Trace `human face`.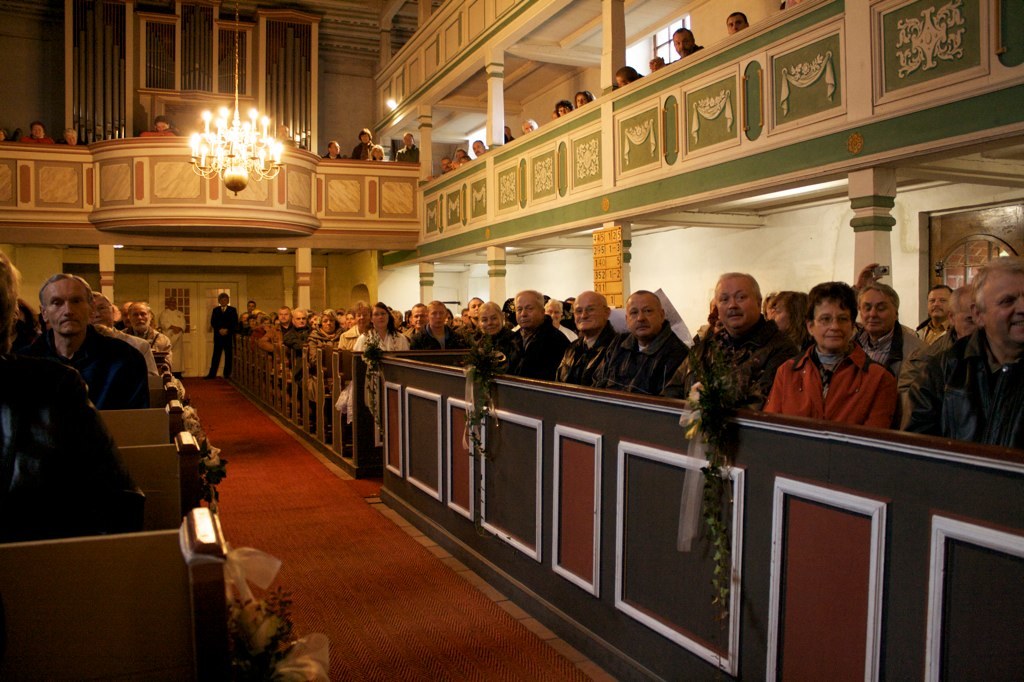
Traced to <box>220,298,230,306</box>.
